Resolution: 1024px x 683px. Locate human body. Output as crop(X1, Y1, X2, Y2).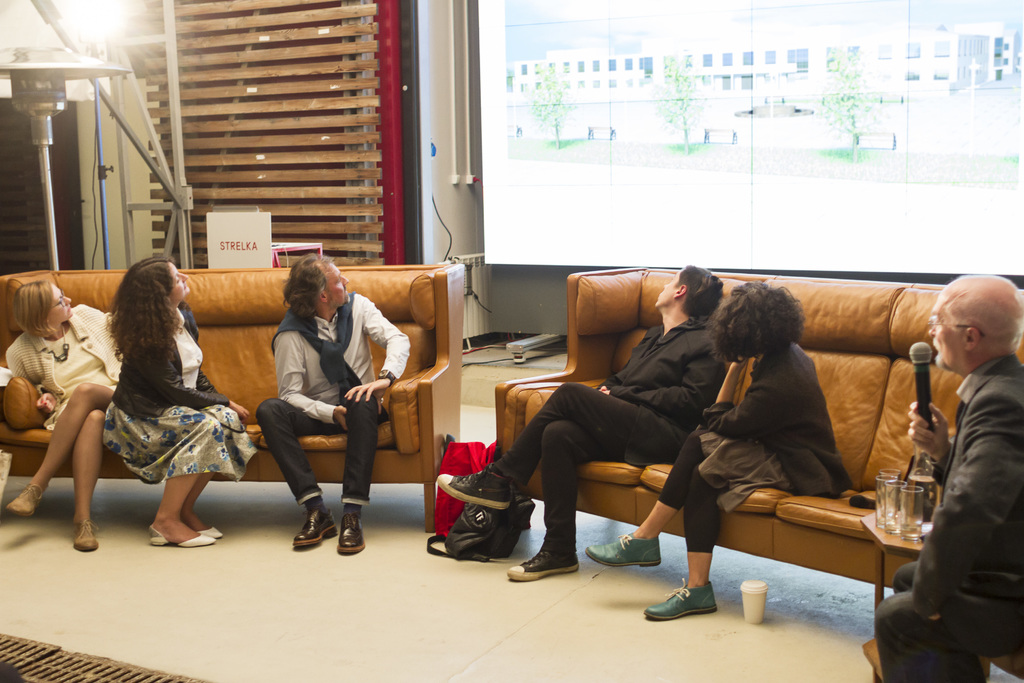
crop(902, 277, 1023, 656).
